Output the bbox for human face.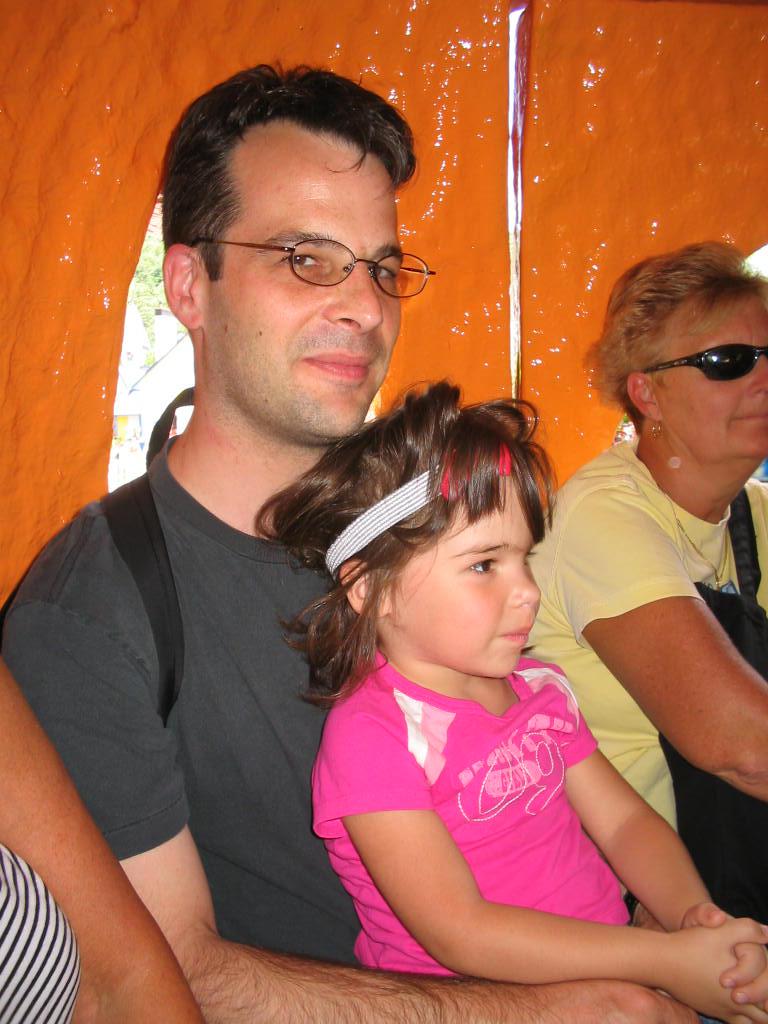
bbox(387, 481, 539, 678).
